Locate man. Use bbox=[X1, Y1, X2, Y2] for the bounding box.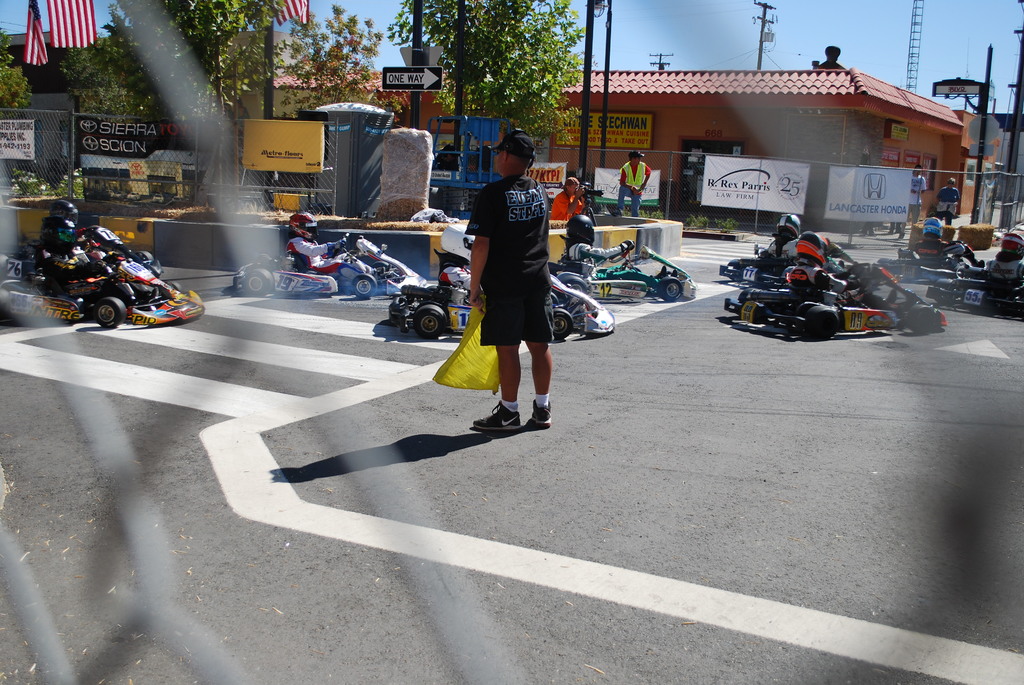
bbox=[616, 148, 652, 214].
